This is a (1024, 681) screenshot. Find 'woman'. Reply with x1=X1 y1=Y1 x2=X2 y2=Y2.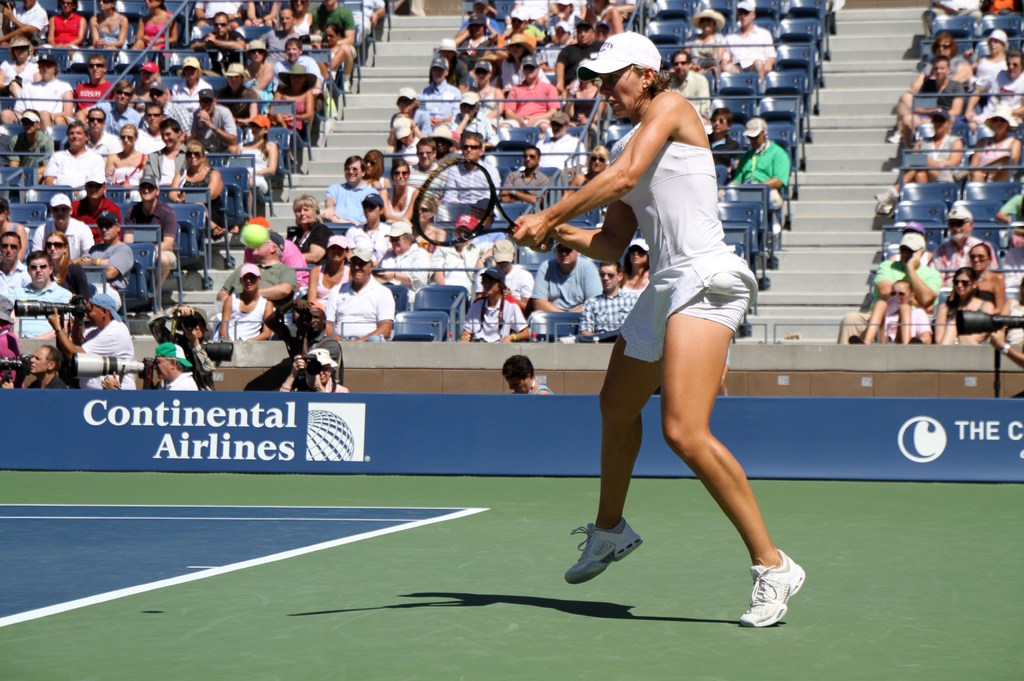
x1=564 y1=74 x2=606 y2=127.
